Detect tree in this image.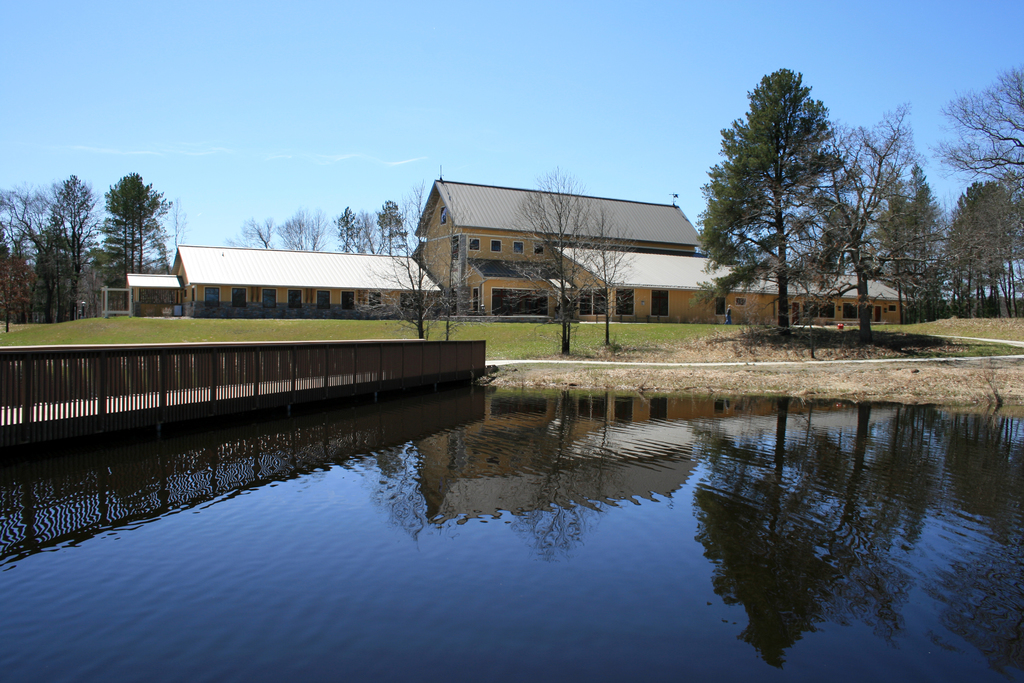
Detection: 927,60,1023,185.
